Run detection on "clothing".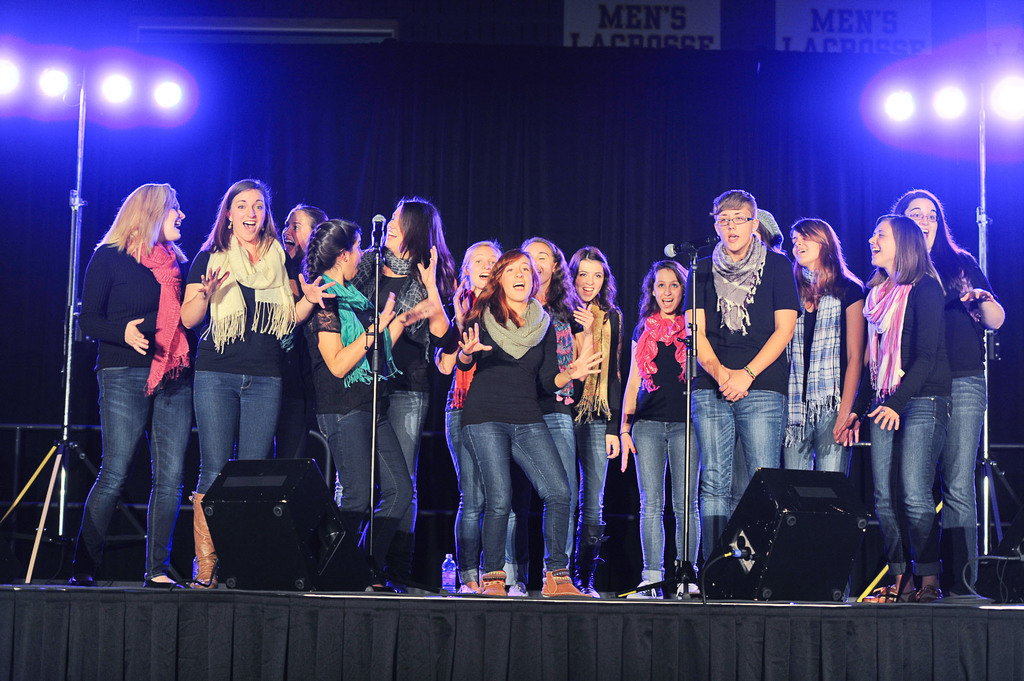
Result: [538,284,584,518].
